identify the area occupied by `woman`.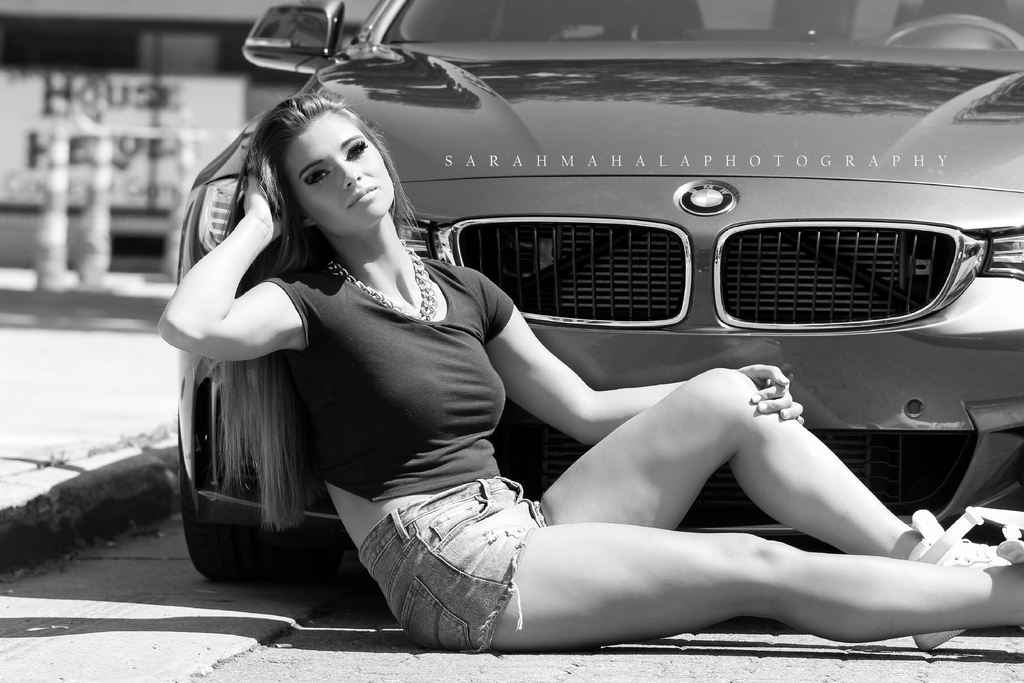
Area: (left=159, top=94, right=1023, bottom=656).
